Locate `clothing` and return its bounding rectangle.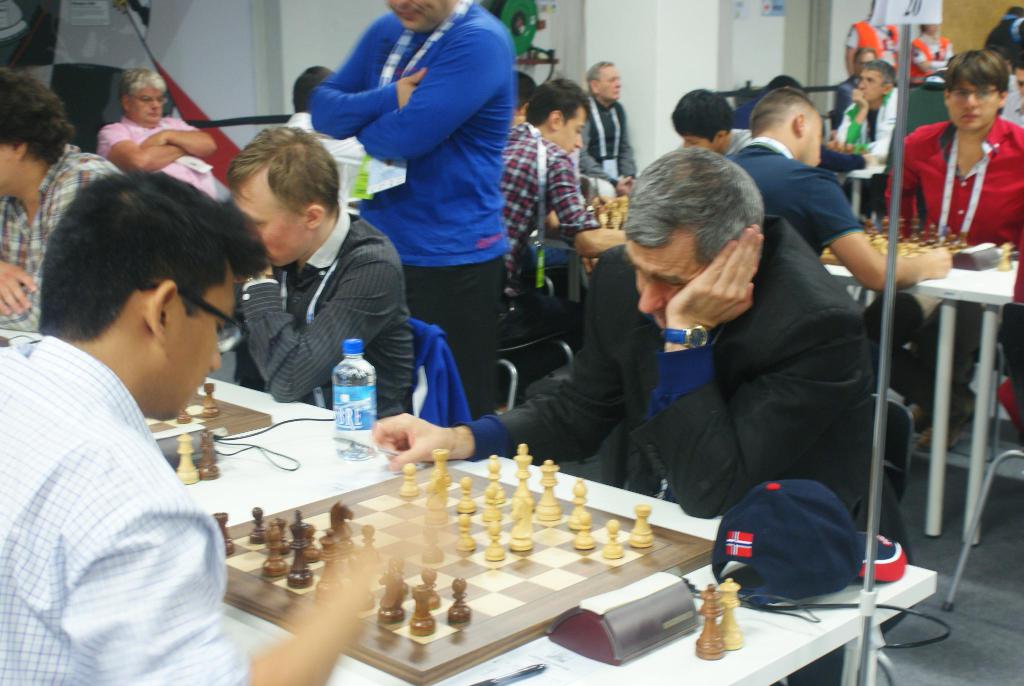
x1=238 y1=215 x2=409 y2=415.
